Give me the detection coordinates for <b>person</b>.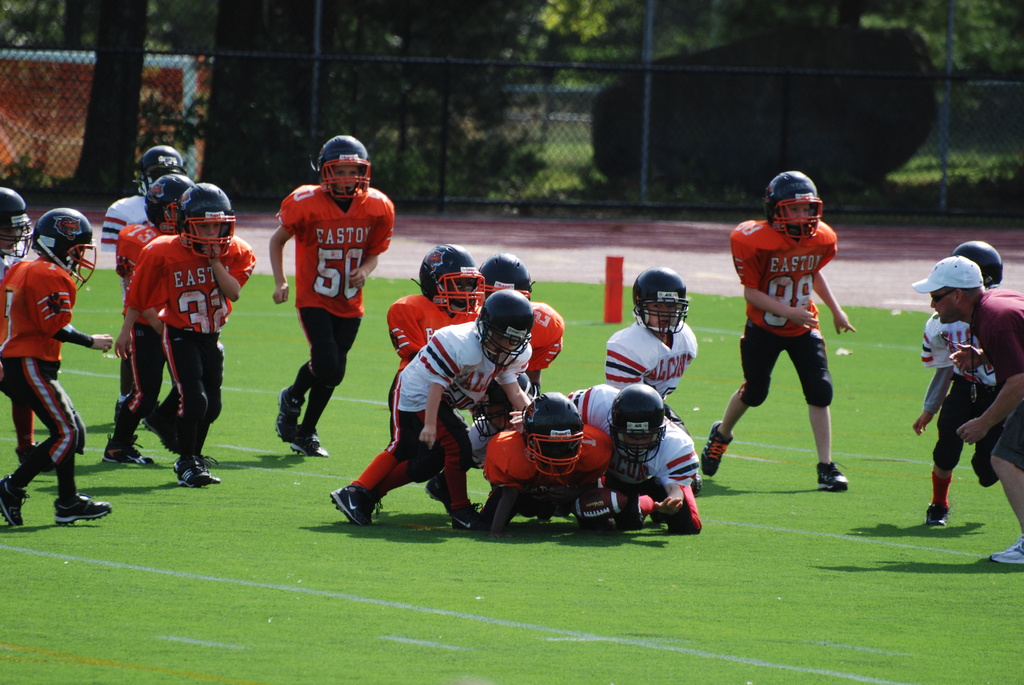
[left=601, top=276, right=691, bottom=407].
